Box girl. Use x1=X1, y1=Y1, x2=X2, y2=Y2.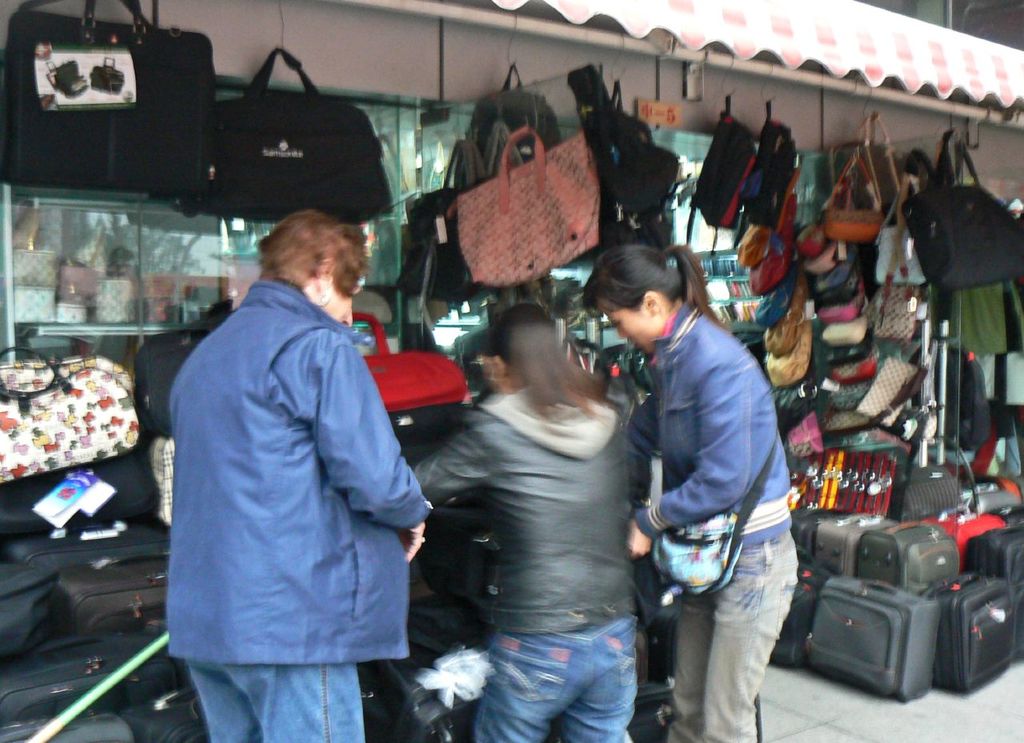
x1=583, y1=244, x2=802, y2=739.
